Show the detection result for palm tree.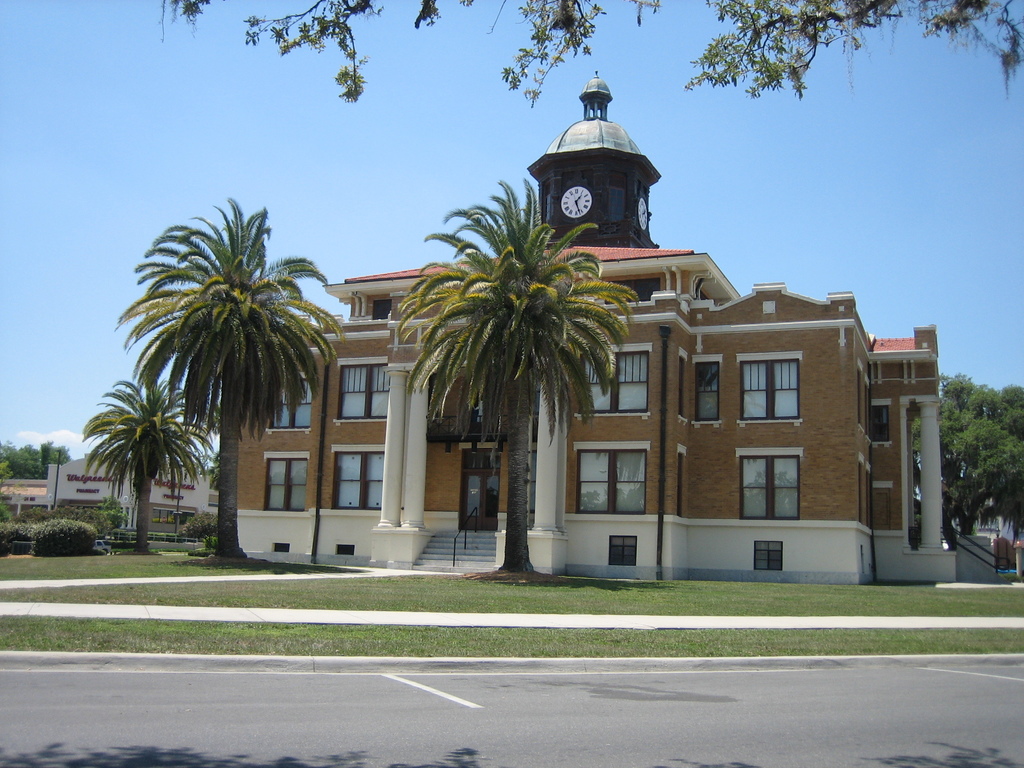
121, 204, 334, 556.
